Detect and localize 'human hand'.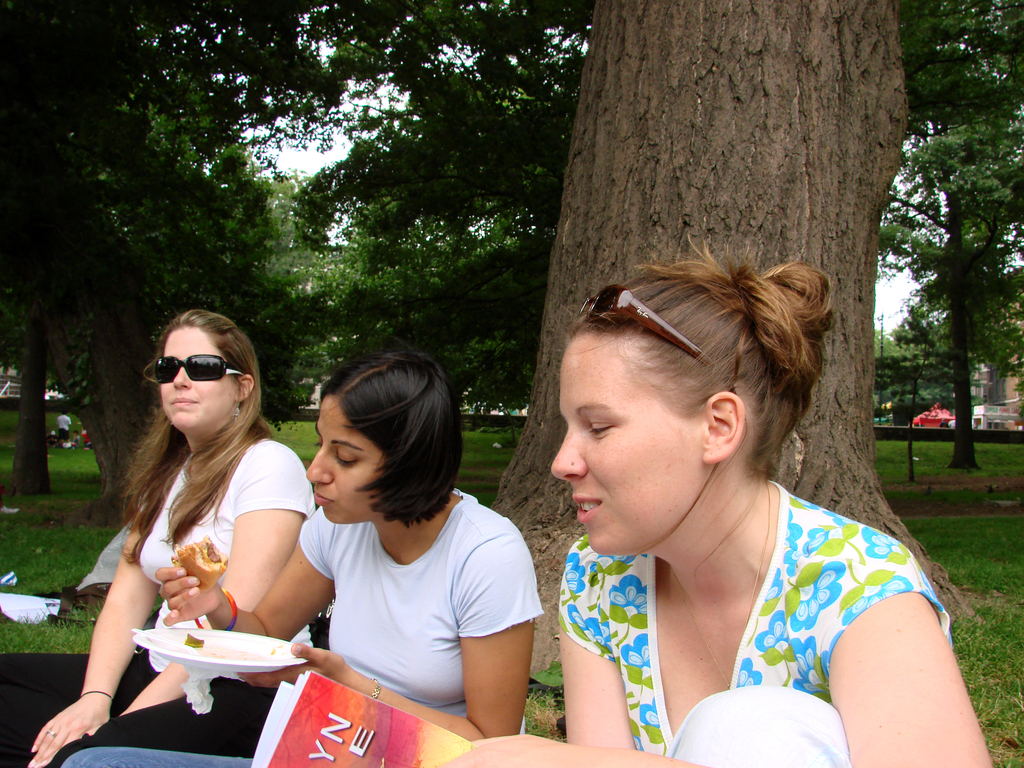
Localized at bbox=(28, 694, 109, 767).
